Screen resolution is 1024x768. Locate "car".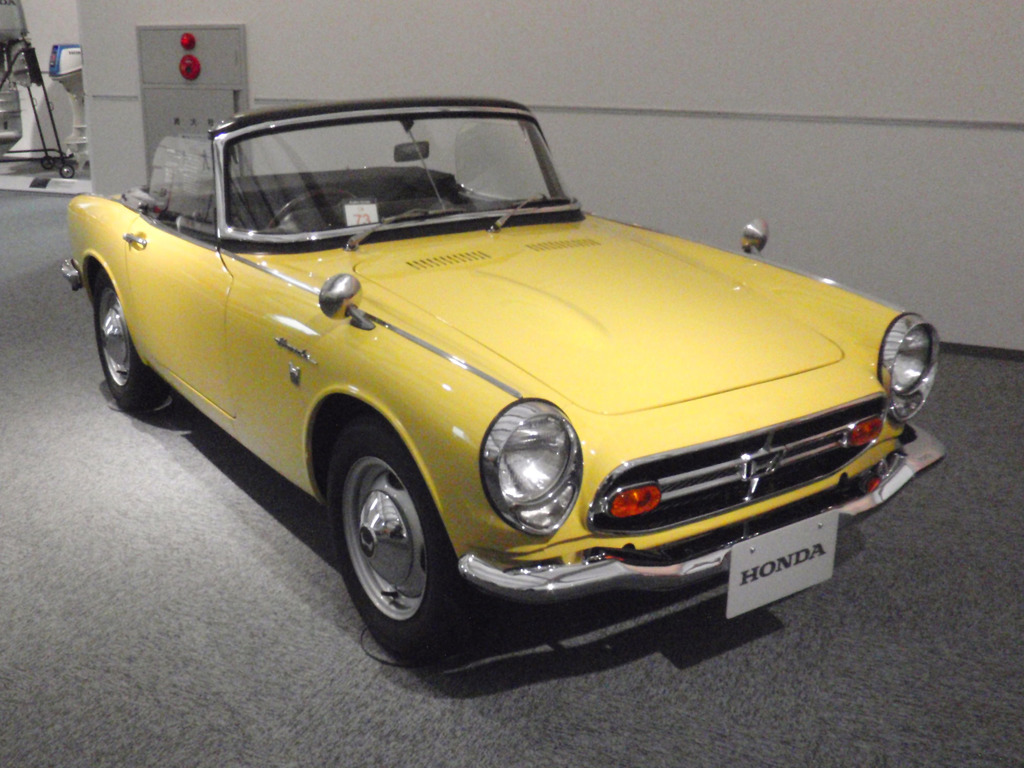
region(62, 93, 948, 671).
